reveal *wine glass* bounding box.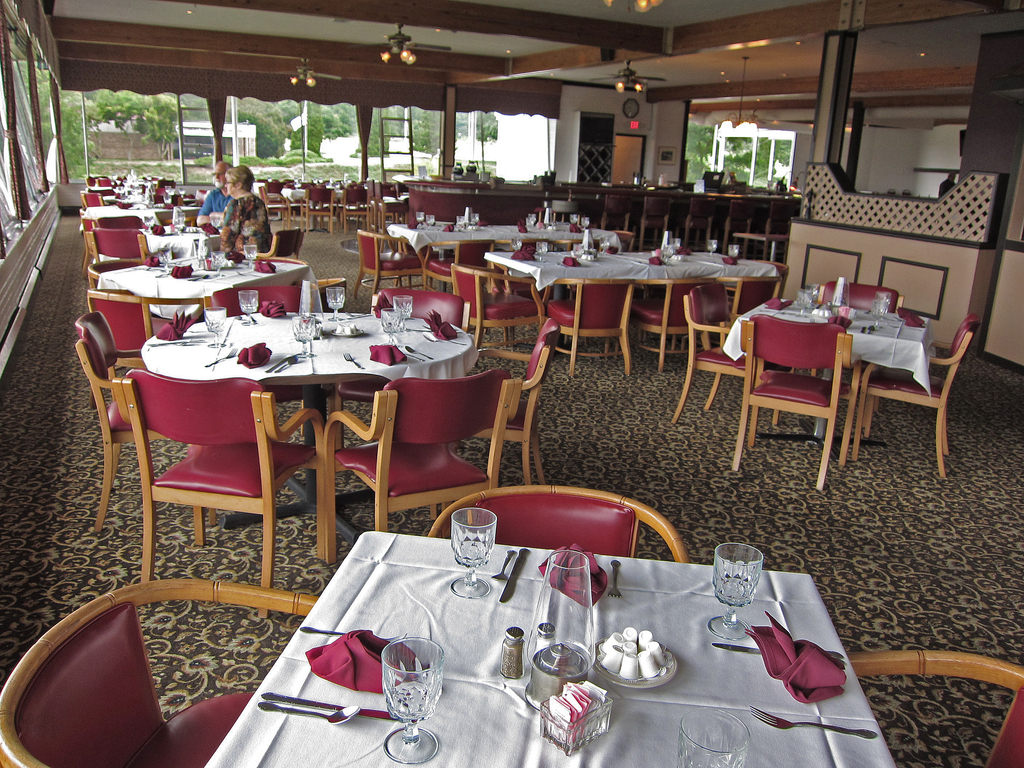
Revealed: [x1=706, y1=543, x2=767, y2=637].
